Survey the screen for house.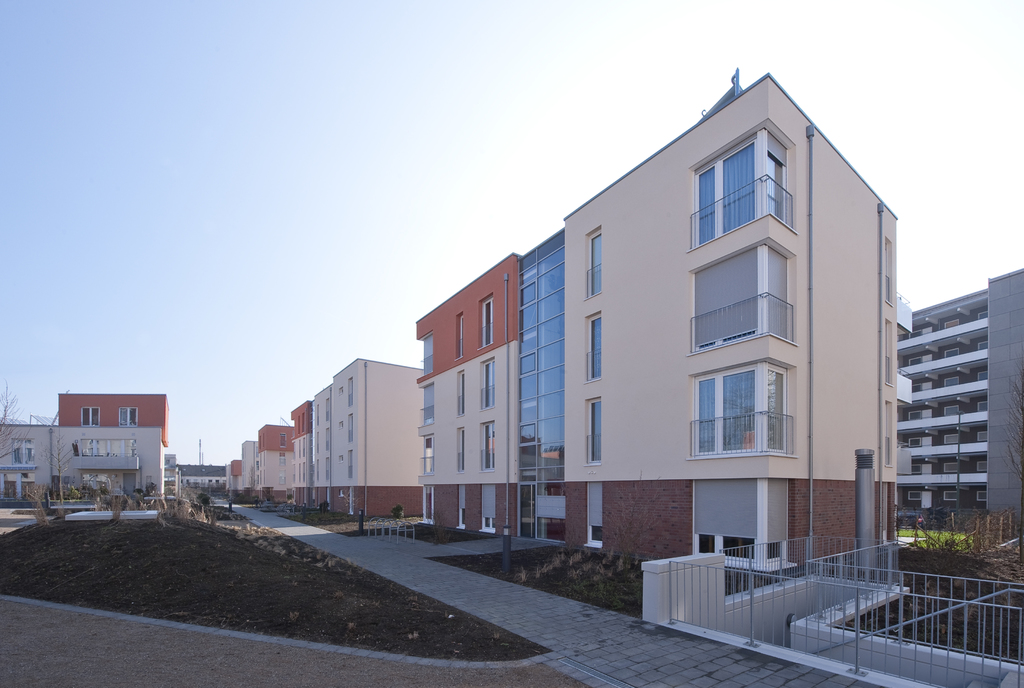
Survey found: box=[415, 79, 917, 584].
